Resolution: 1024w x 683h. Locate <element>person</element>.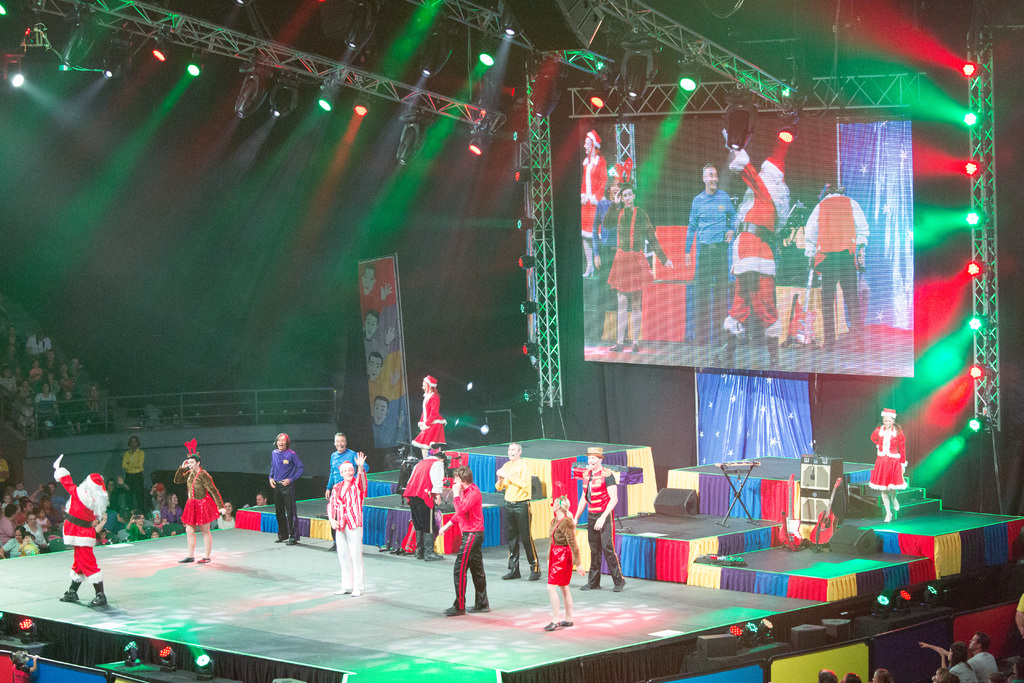
268, 432, 304, 546.
